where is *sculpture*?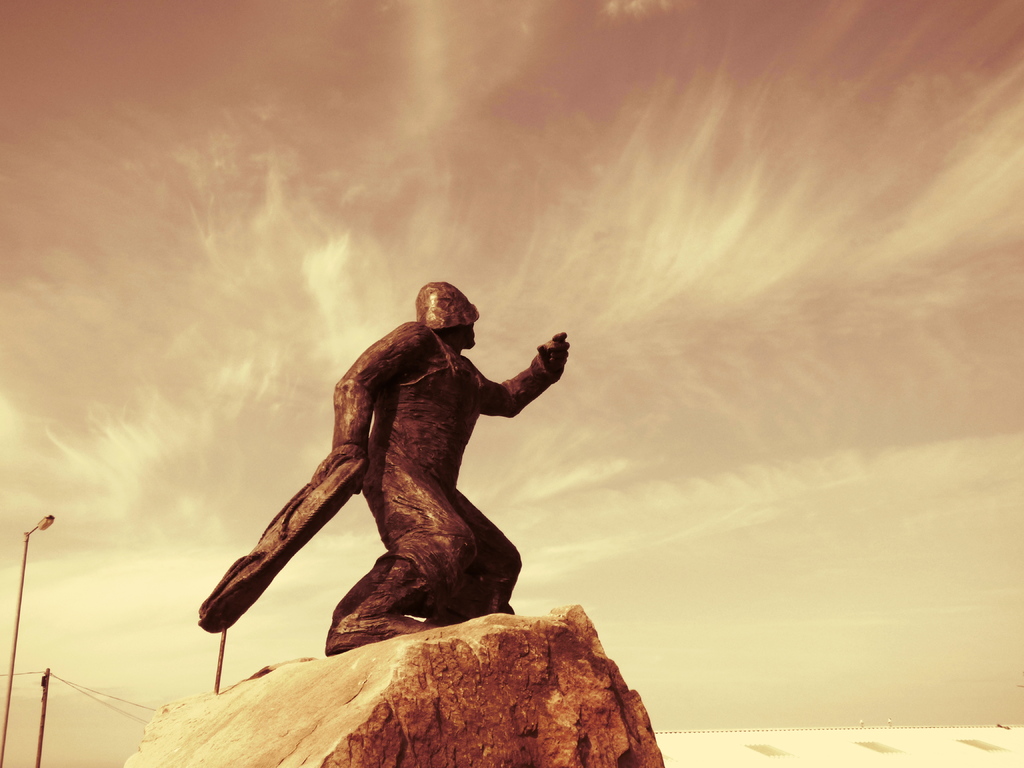
(x1=213, y1=280, x2=588, y2=660).
